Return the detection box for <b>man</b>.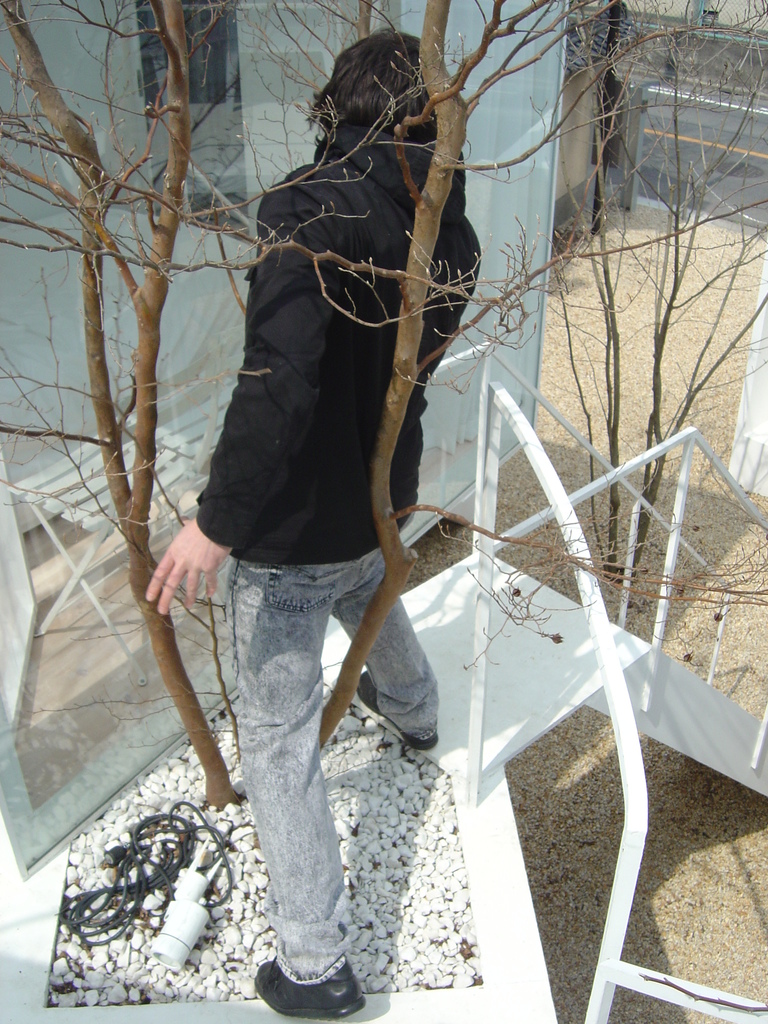
region(129, 22, 509, 989).
